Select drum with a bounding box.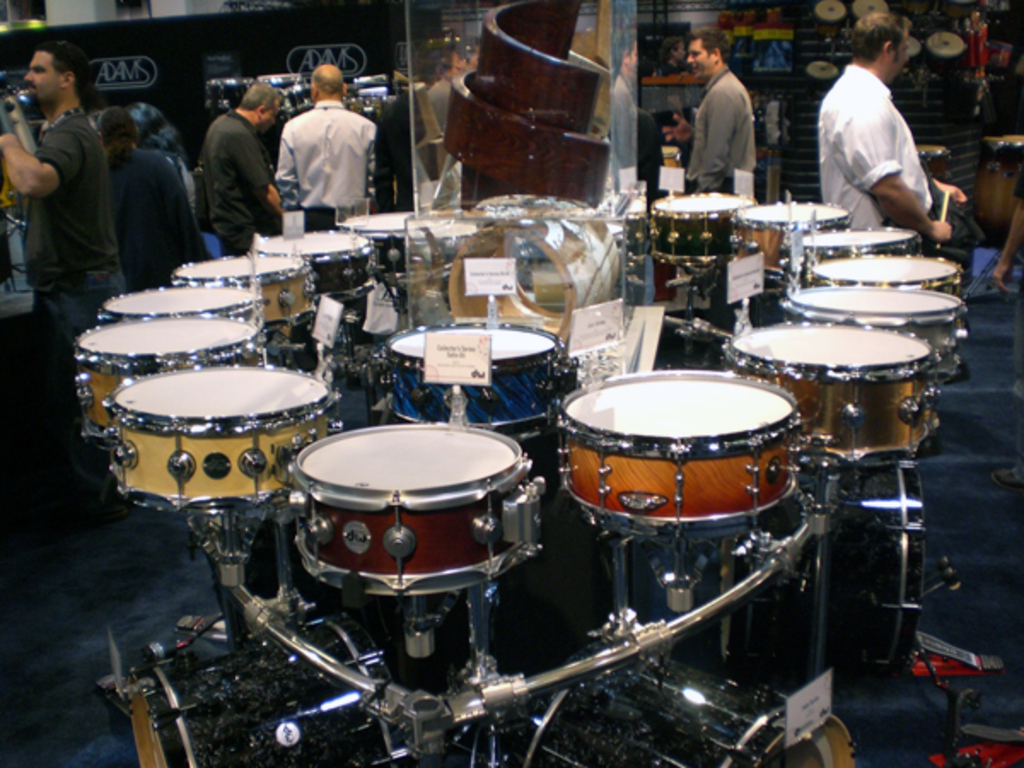
[256,229,377,302].
